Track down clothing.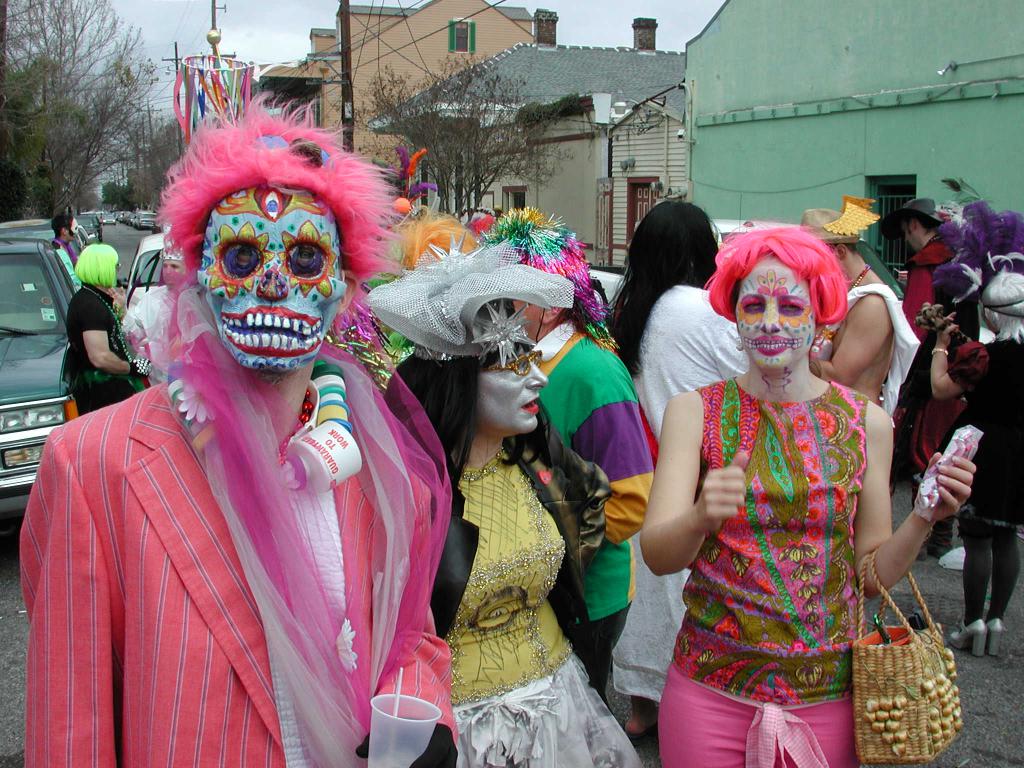
Tracked to bbox=(657, 373, 862, 767).
